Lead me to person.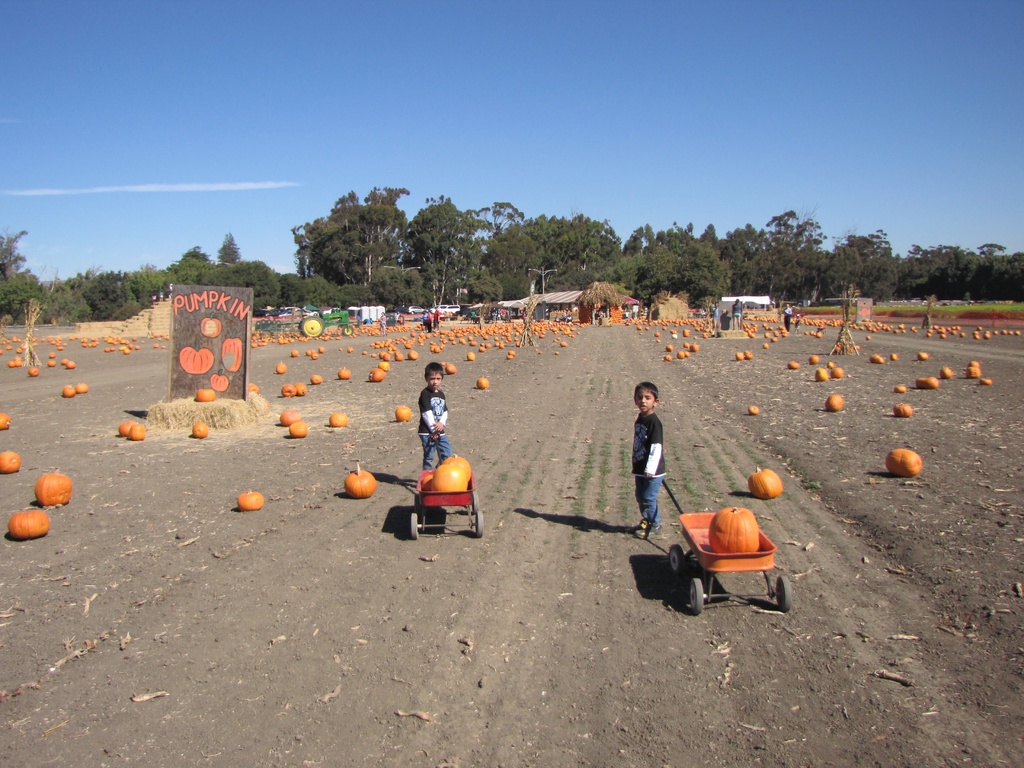
Lead to [x1=422, y1=311, x2=430, y2=336].
